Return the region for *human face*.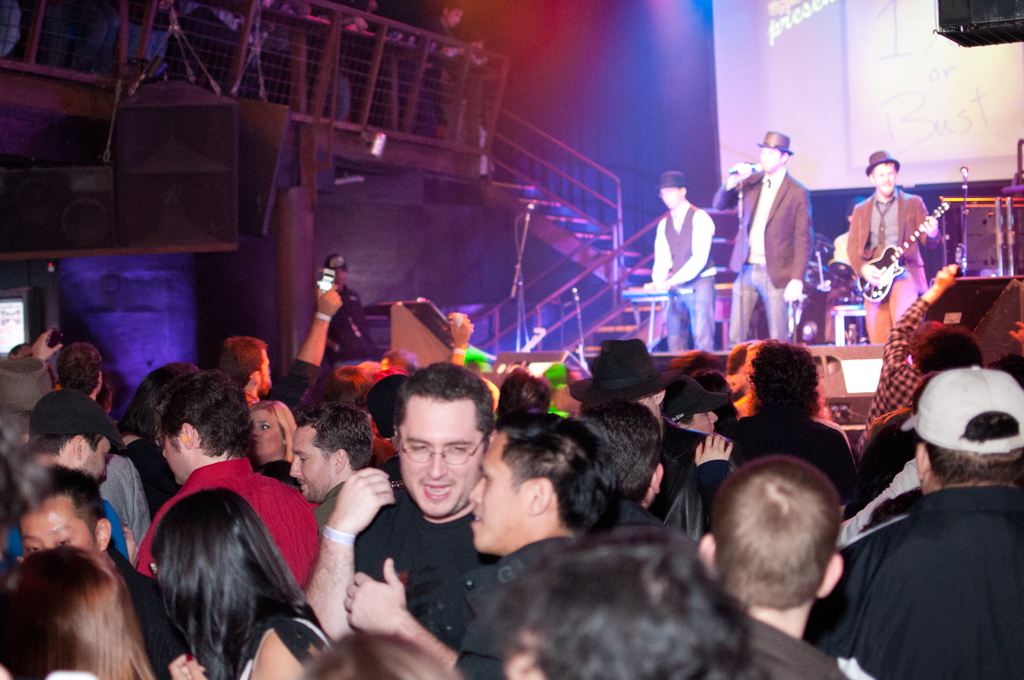
x1=758, y1=145, x2=780, y2=172.
